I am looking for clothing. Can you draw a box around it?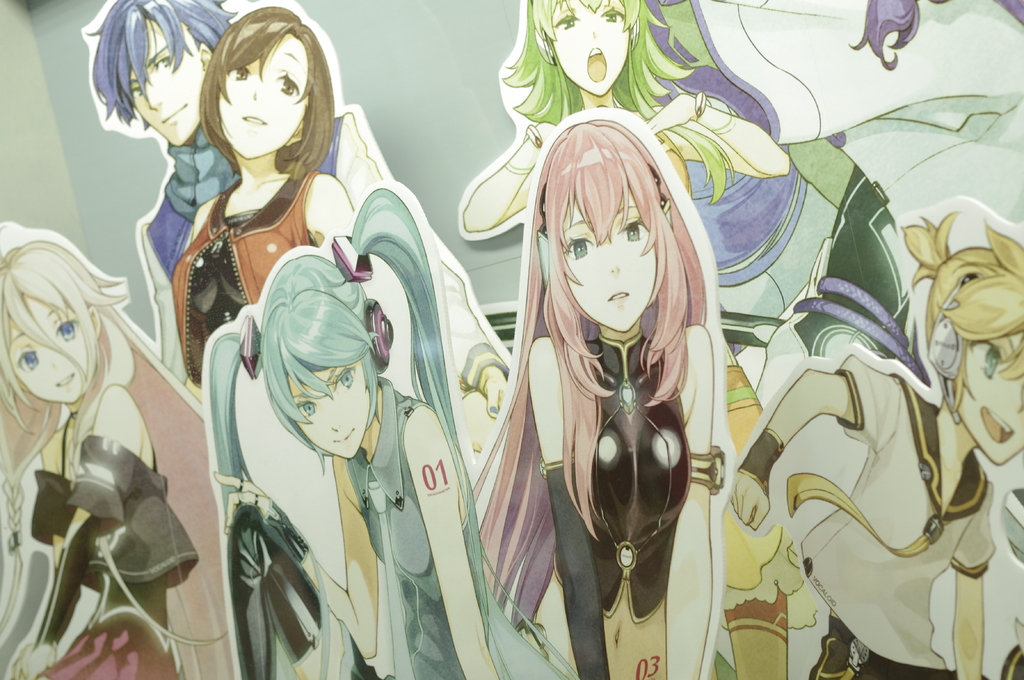
Sure, the bounding box is 564, 0, 1023, 319.
